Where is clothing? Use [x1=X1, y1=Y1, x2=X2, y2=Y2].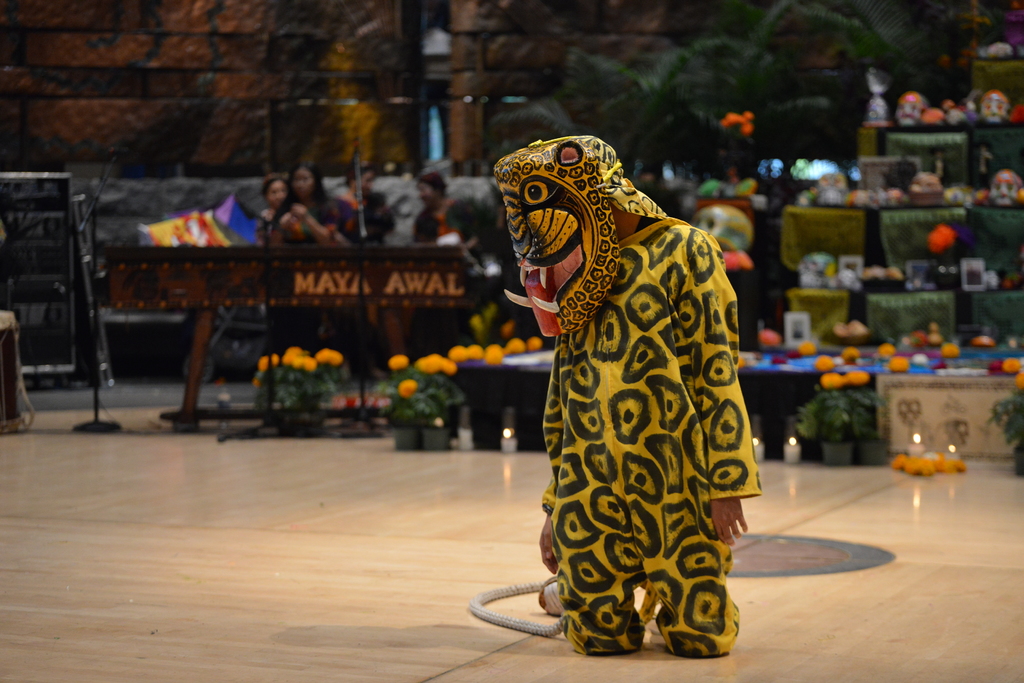
[x1=336, y1=191, x2=398, y2=246].
